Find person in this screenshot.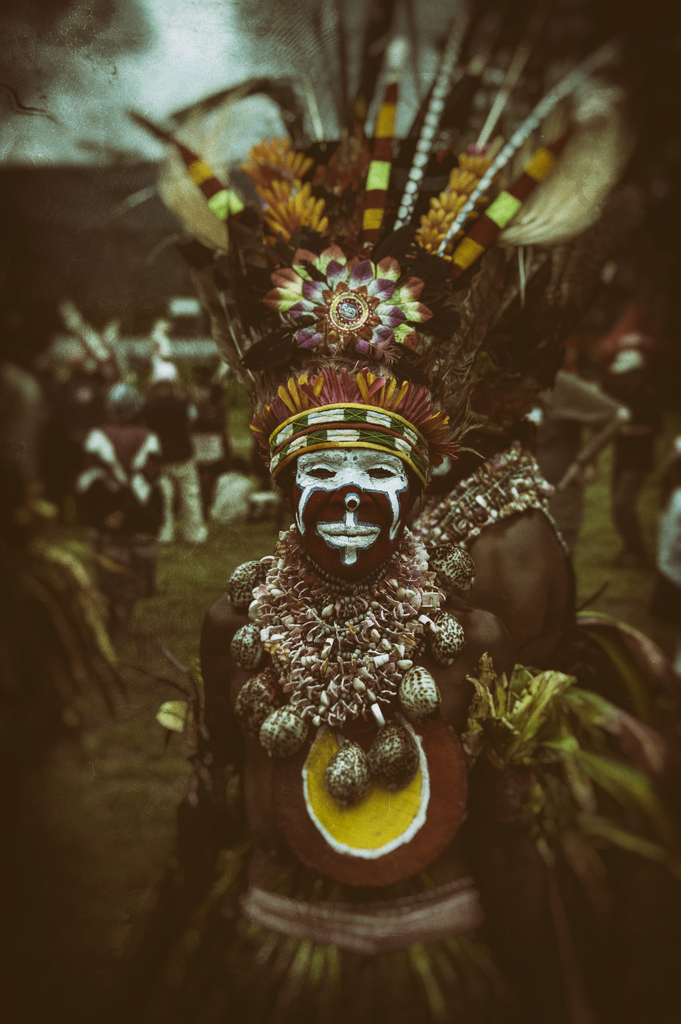
The bounding box for person is 410,424,577,675.
